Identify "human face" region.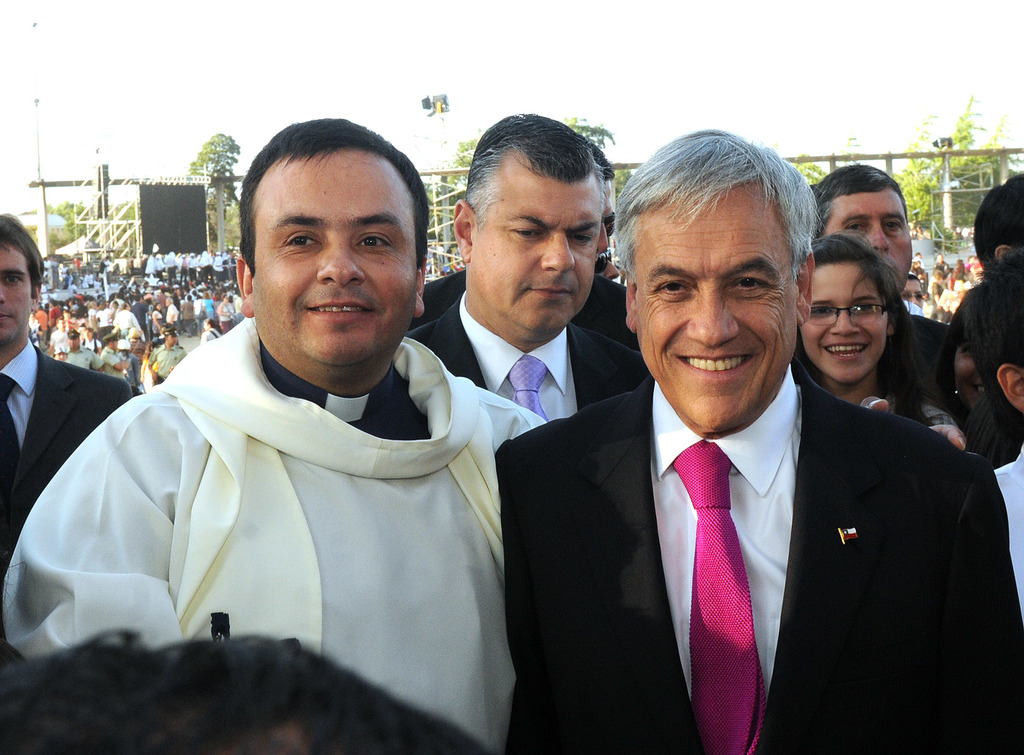
Region: [left=597, top=167, right=620, bottom=264].
